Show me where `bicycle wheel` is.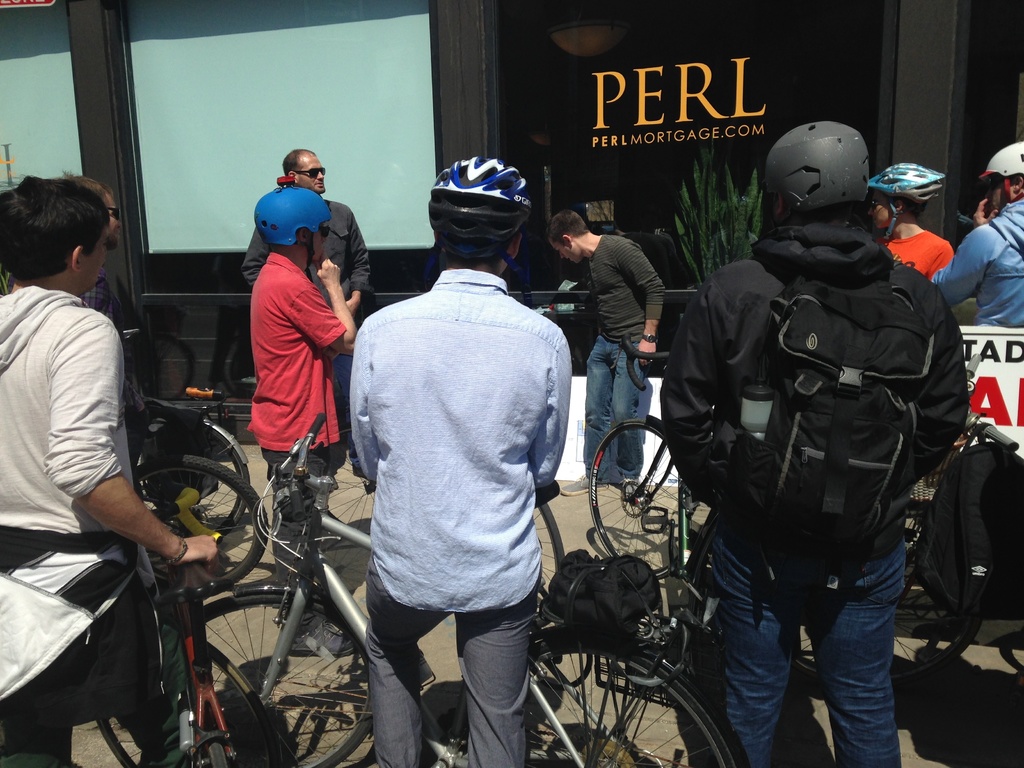
`bicycle wheel` is at rect(787, 516, 980, 692).
